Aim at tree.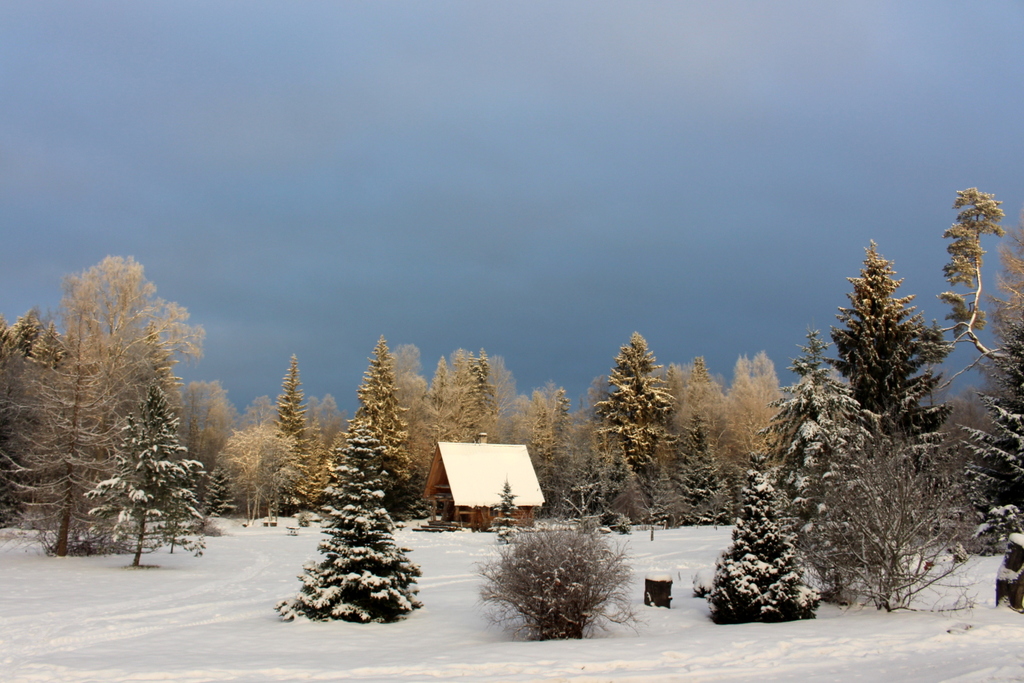
Aimed at [660,359,707,531].
